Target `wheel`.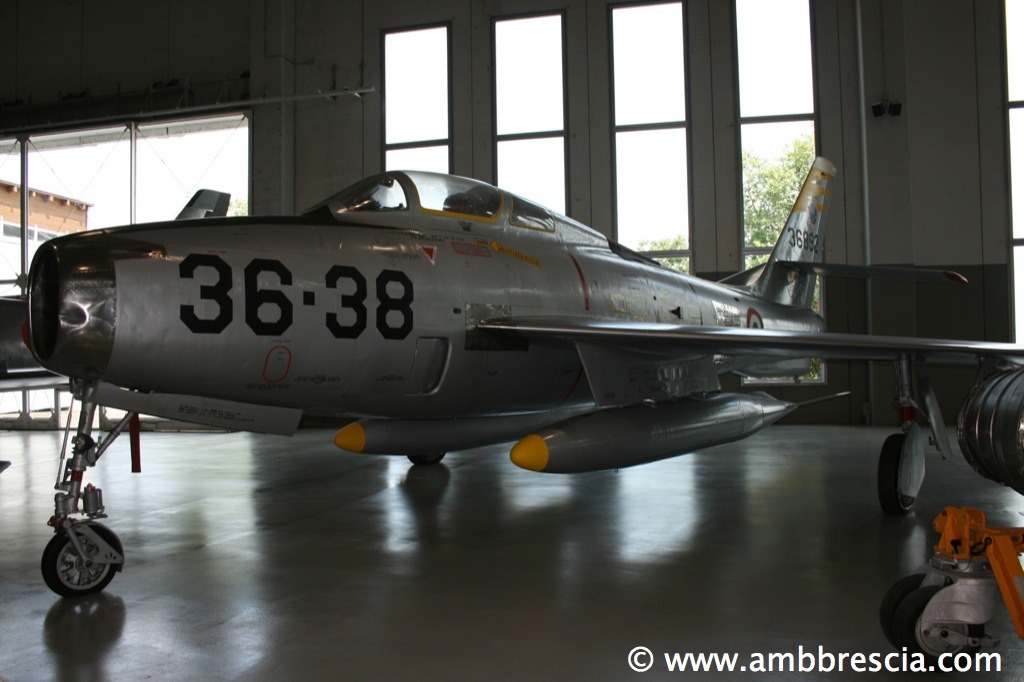
Target region: [left=871, top=567, right=984, bottom=681].
